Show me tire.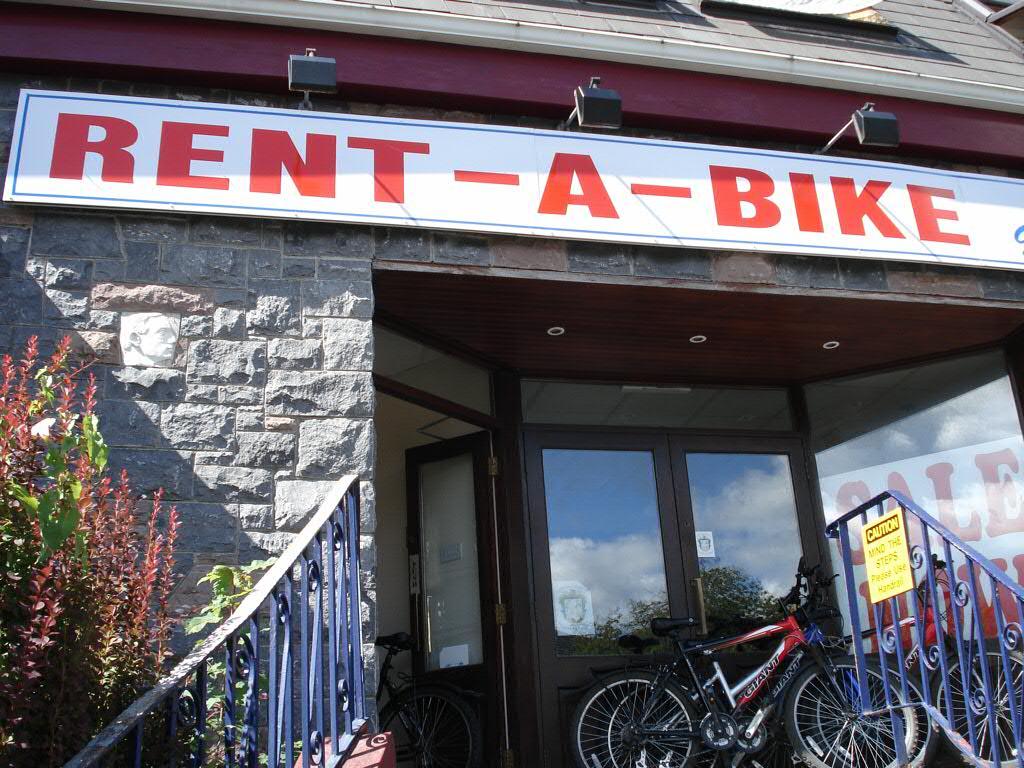
tire is here: [380,691,474,767].
